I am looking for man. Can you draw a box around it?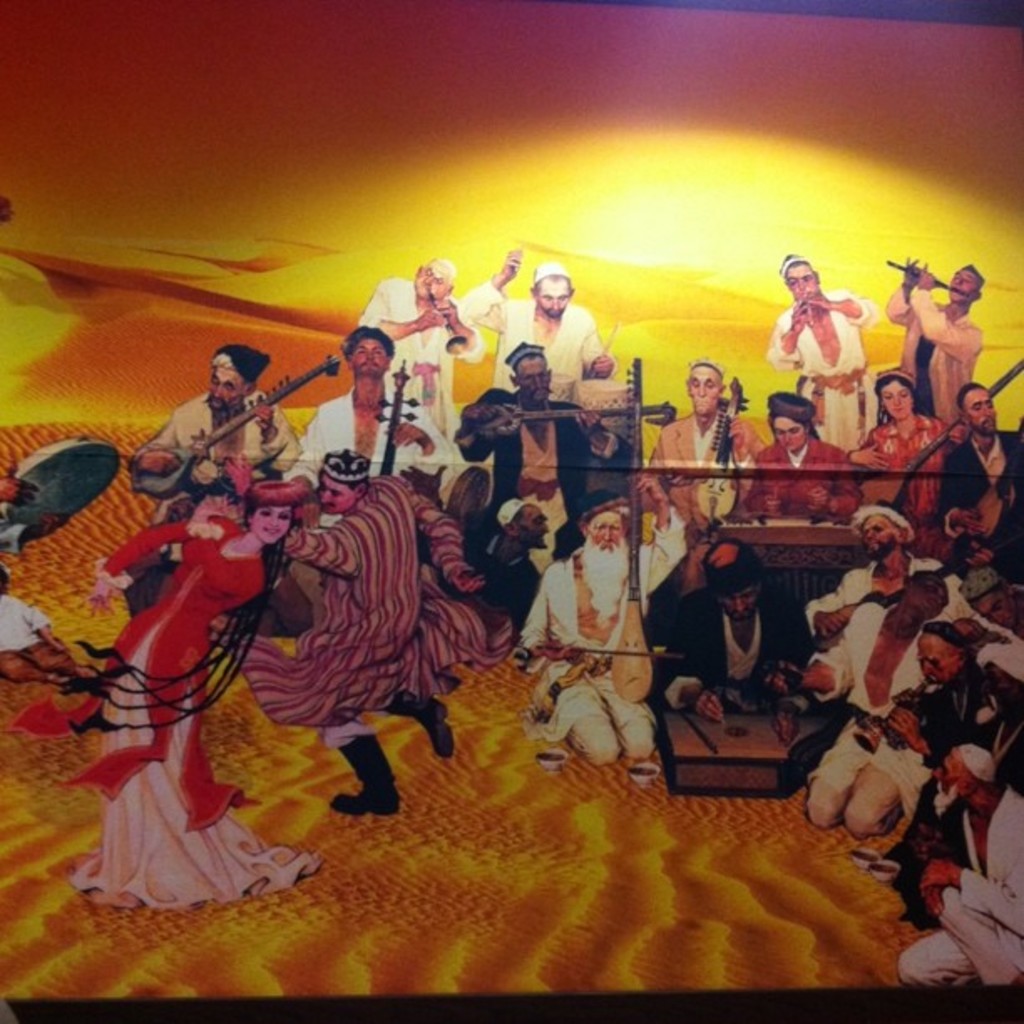
Sure, the bounding box is {"left": 453, "top": 249, "right": 612, "bottom": 397}.
